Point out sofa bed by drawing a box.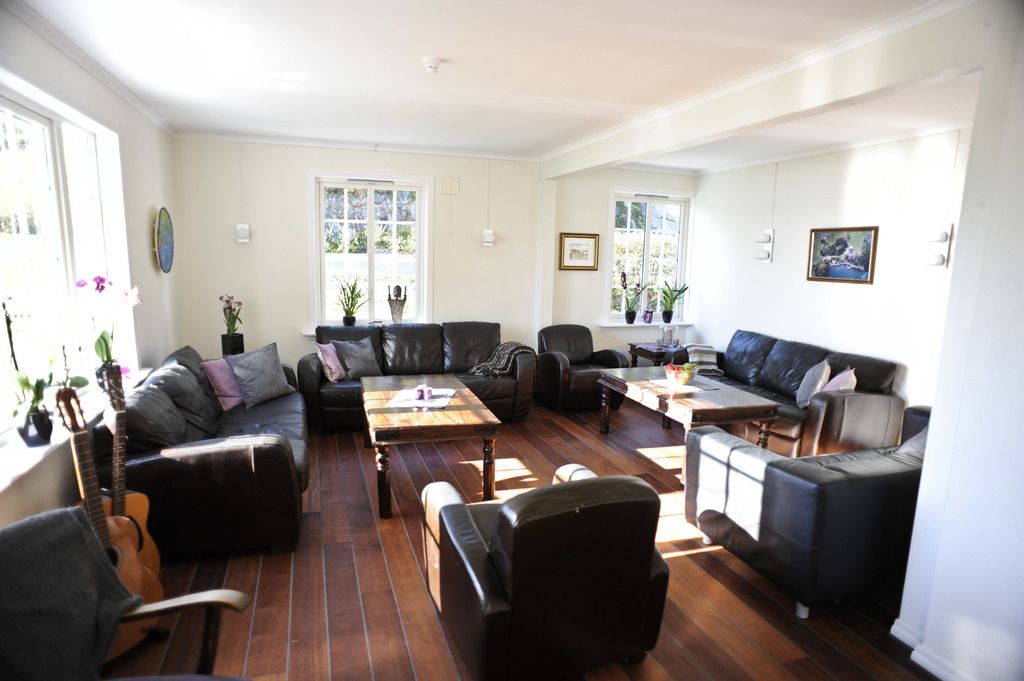
bbox=[687, 412, 934, 618].
